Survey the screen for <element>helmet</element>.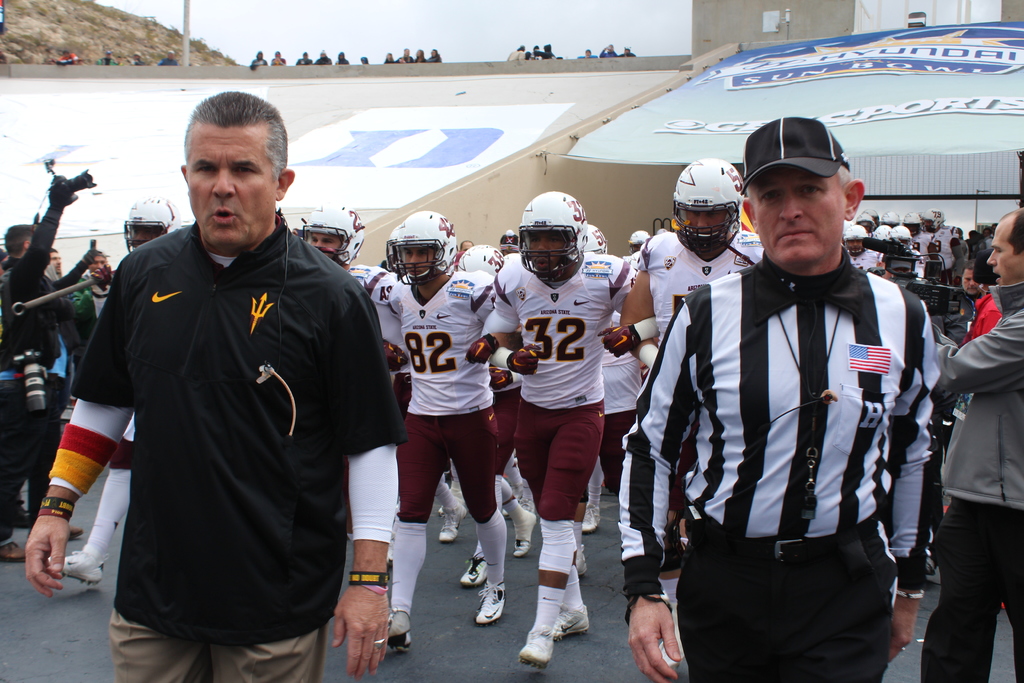
Survey found: [left=513, top=199, right=603, bottom=284].
